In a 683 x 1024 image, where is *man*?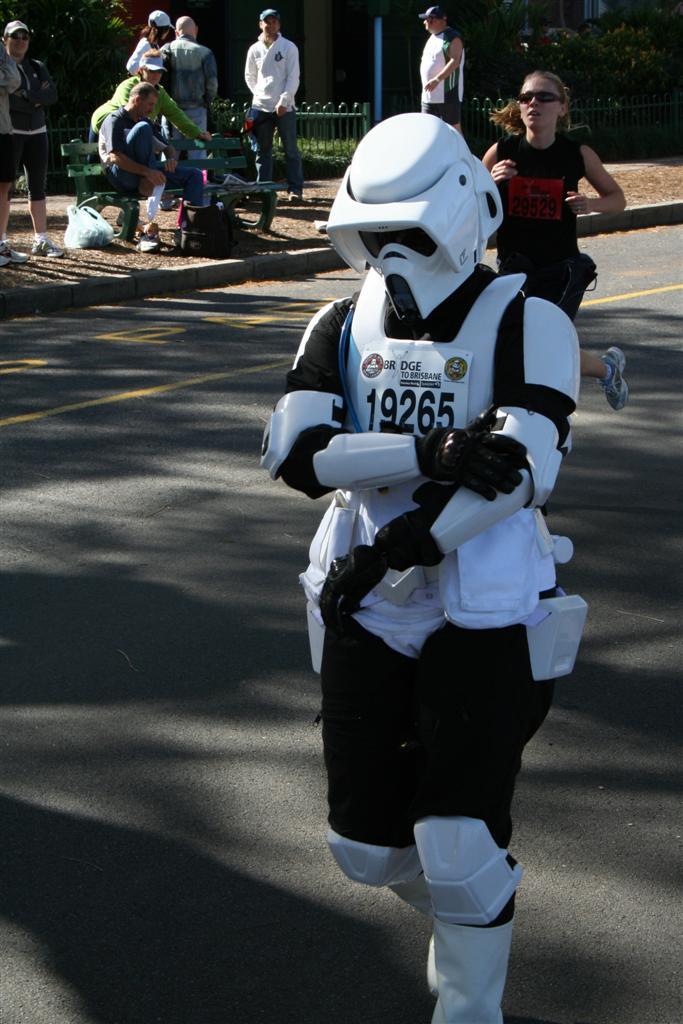
83,59,229,173.
